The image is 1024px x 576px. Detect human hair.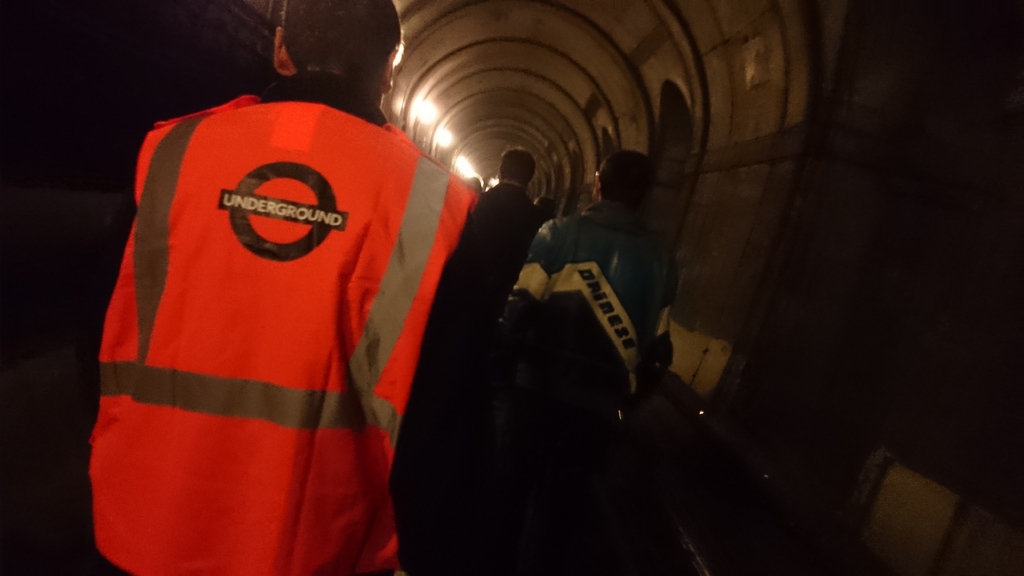
Detection: x1=278 y1=0 x2=408 y2=92.
